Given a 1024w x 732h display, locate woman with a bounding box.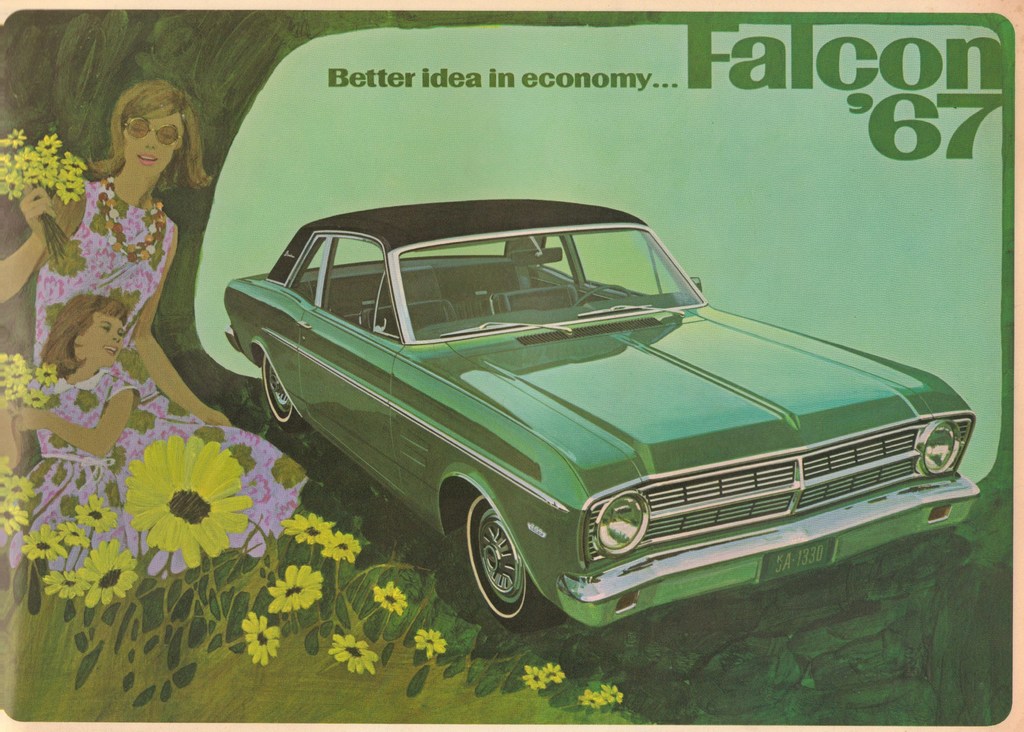
Located: [0, 79, 310, 541].
